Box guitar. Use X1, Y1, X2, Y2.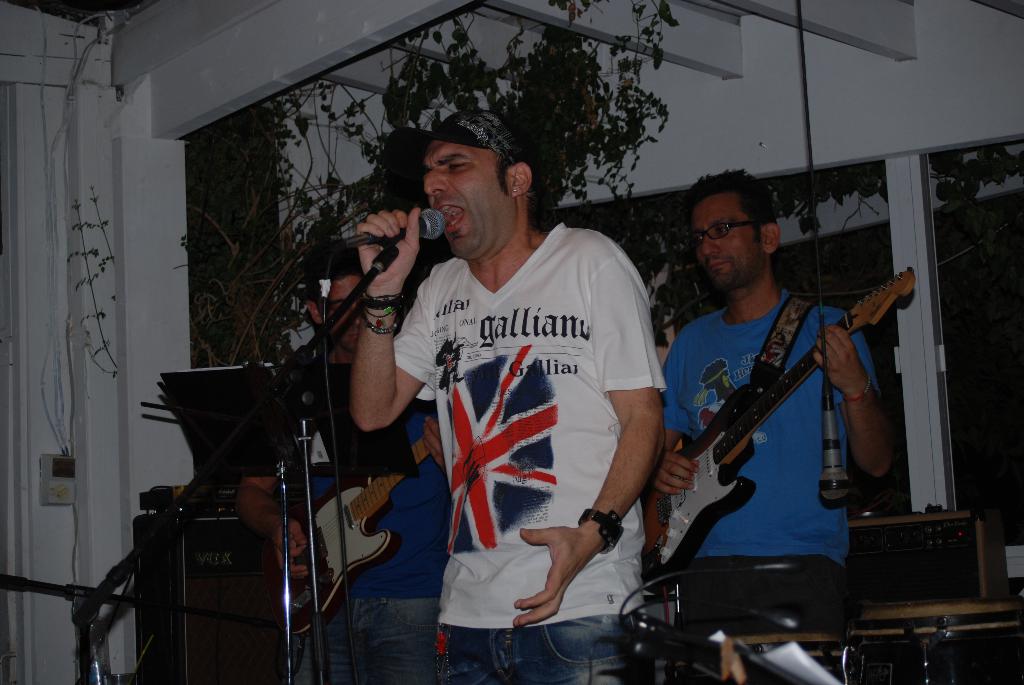
646, 258, 922, 569.
